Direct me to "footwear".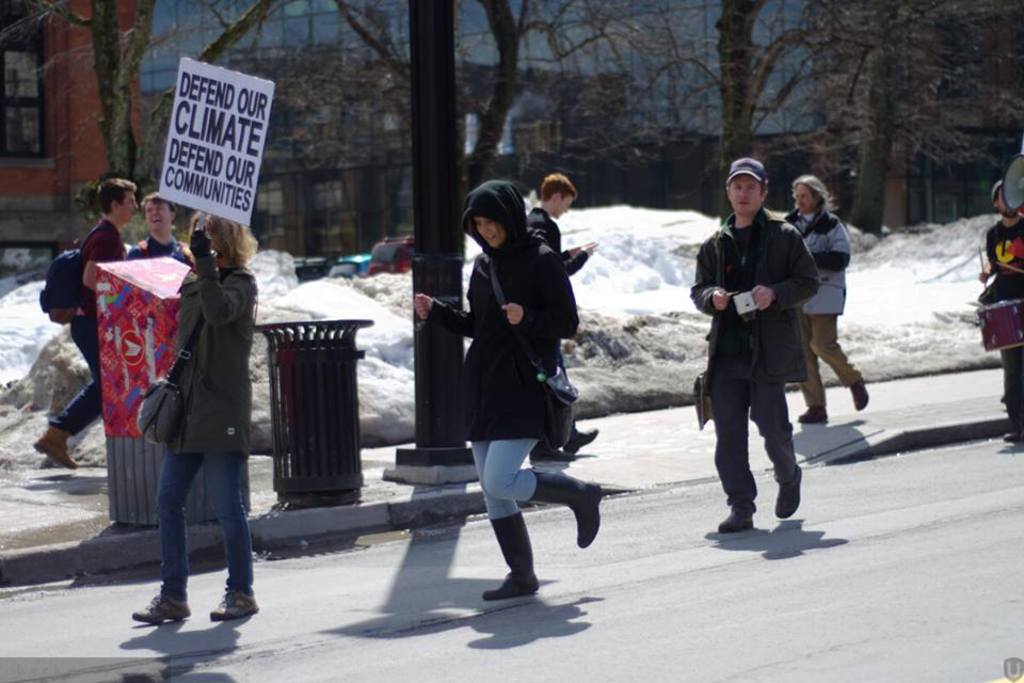
Direction: select_region(798, 407, 829, 431).
